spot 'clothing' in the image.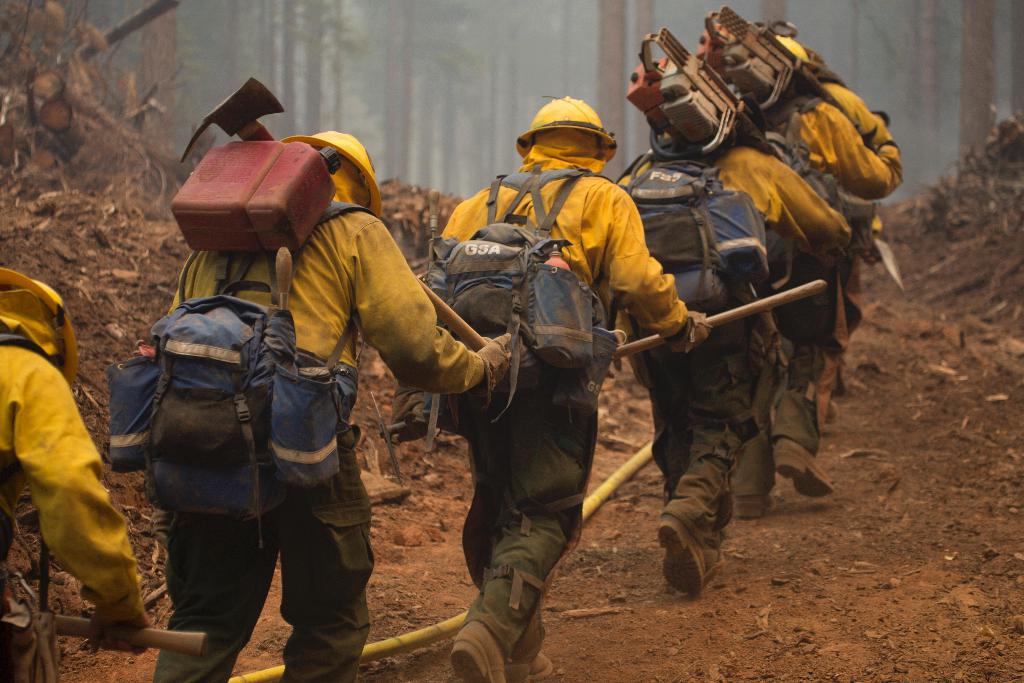
'clothing' found at <bbox>750, 97, 910, 498</bbox>.
